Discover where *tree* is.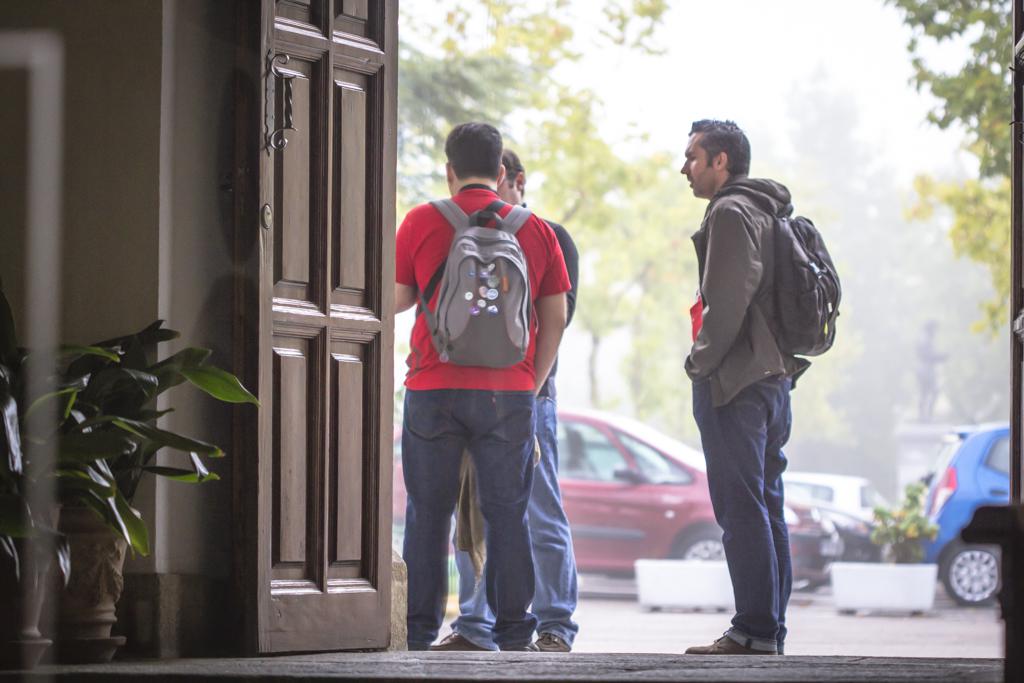
Discovered at 874 0 1011 340.
